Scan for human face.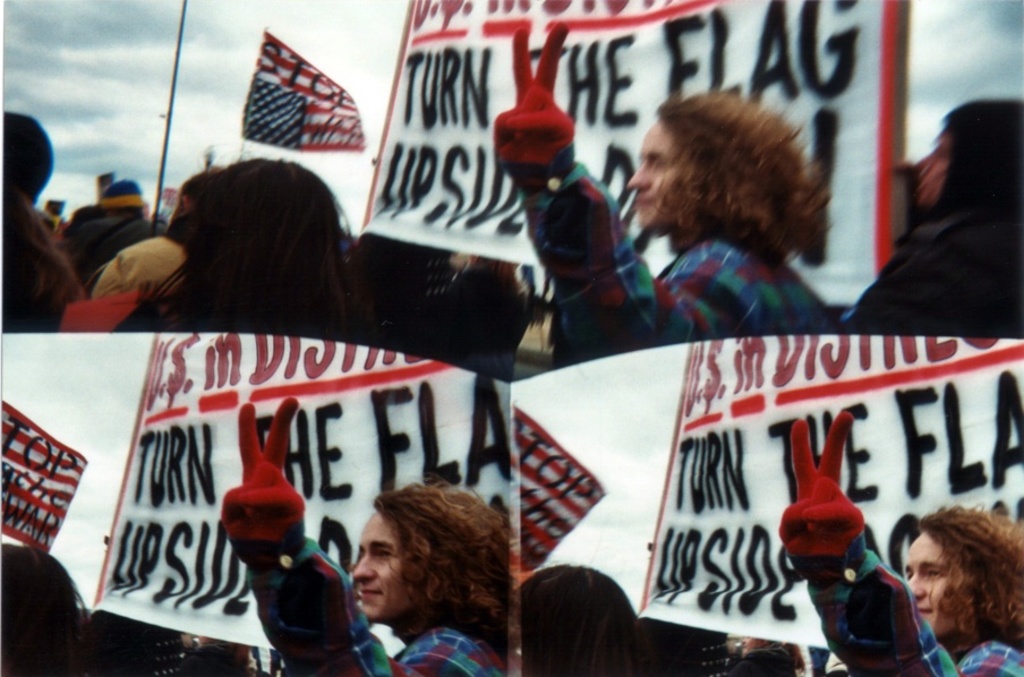
Scan result: bbox=[906, 529, 970, 635].
